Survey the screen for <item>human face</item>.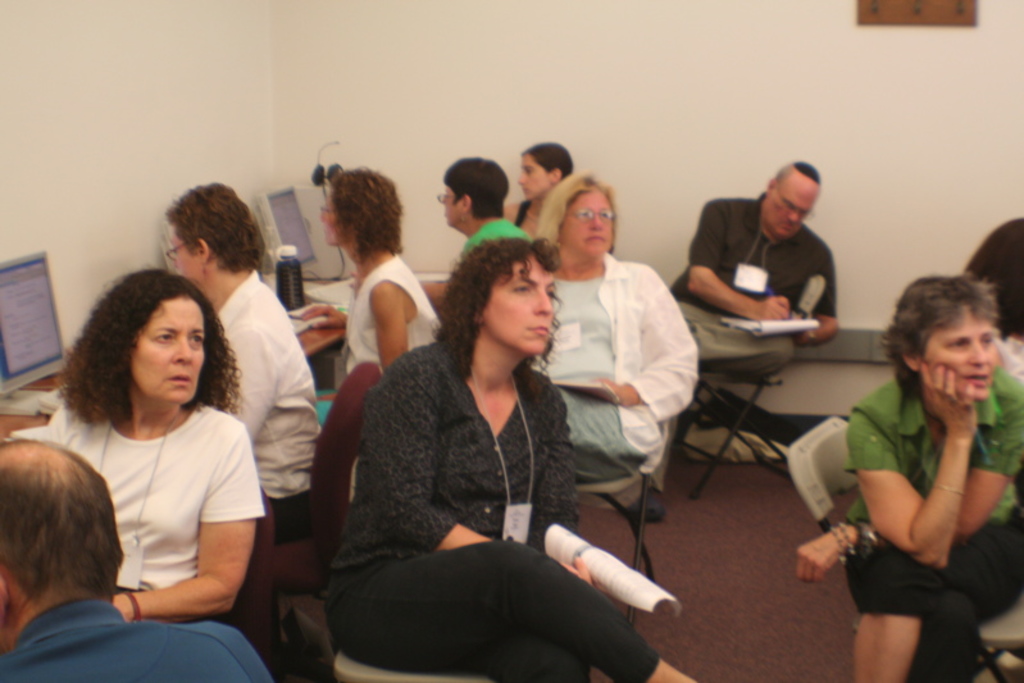
Survey found: <bbox>320, 196, 340, 243</bbox>.
